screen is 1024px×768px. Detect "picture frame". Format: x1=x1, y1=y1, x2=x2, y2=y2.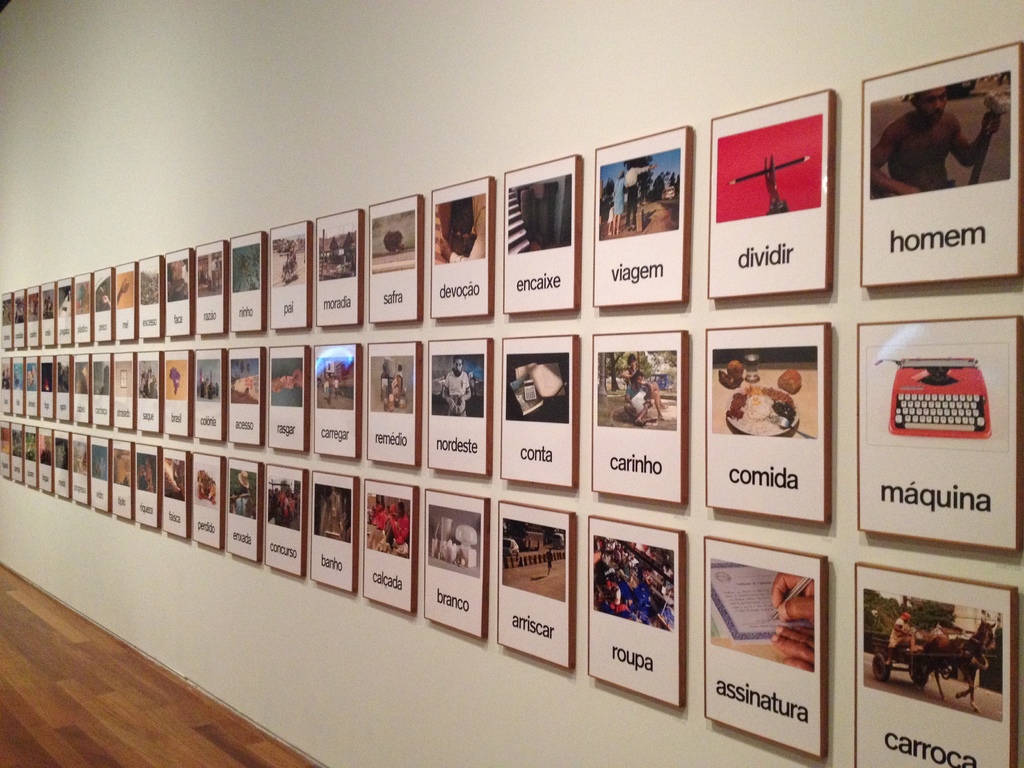
x1=163, y1=346, x2=193, y2=433.
